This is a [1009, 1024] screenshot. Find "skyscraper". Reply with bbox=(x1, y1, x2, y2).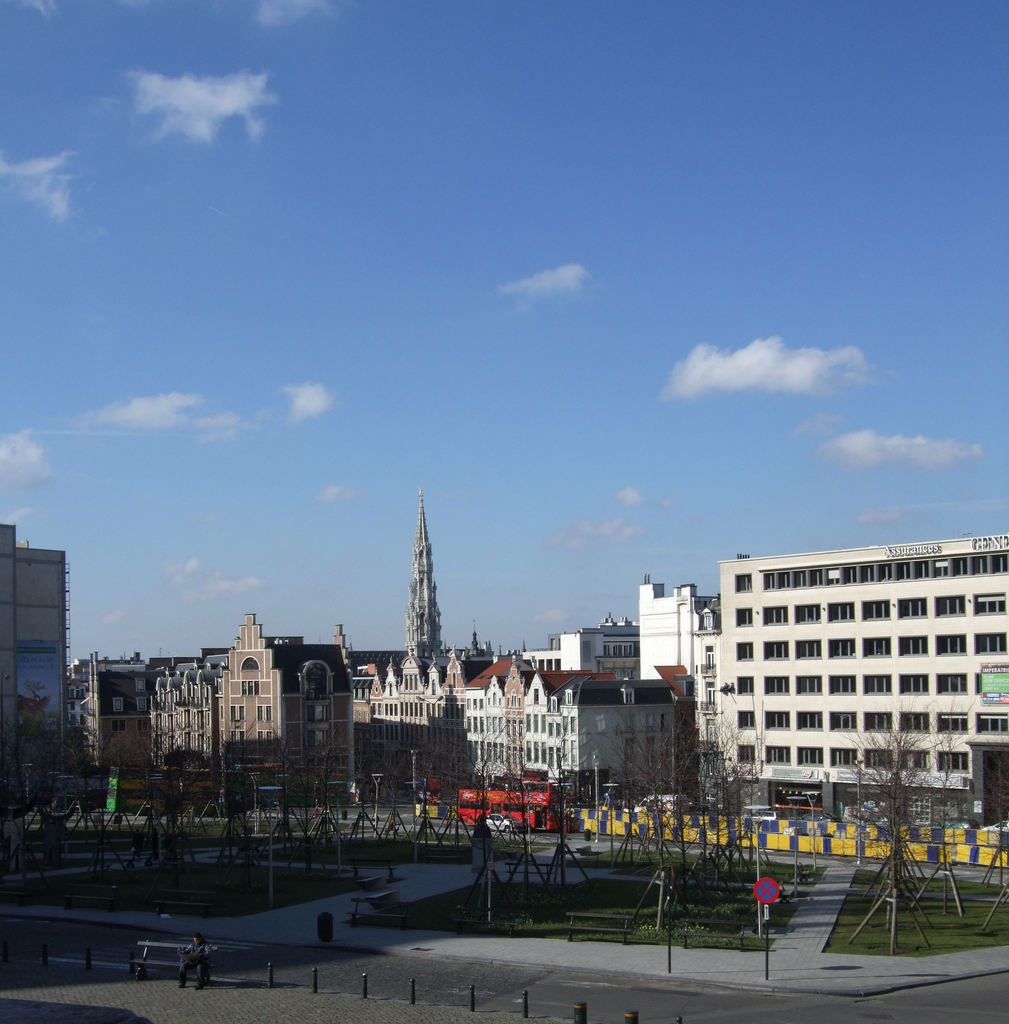
bbox=(612, 560, 715, 815).
